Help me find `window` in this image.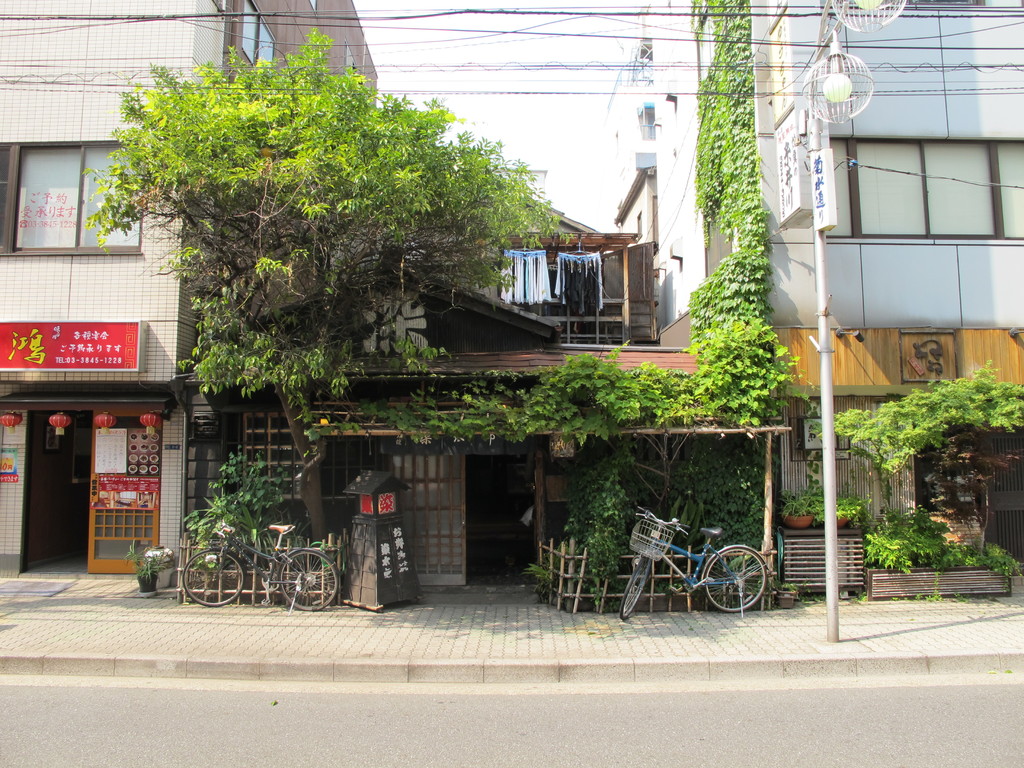
Found it: [x1=240, y1=0, x2=276, y2=73].
